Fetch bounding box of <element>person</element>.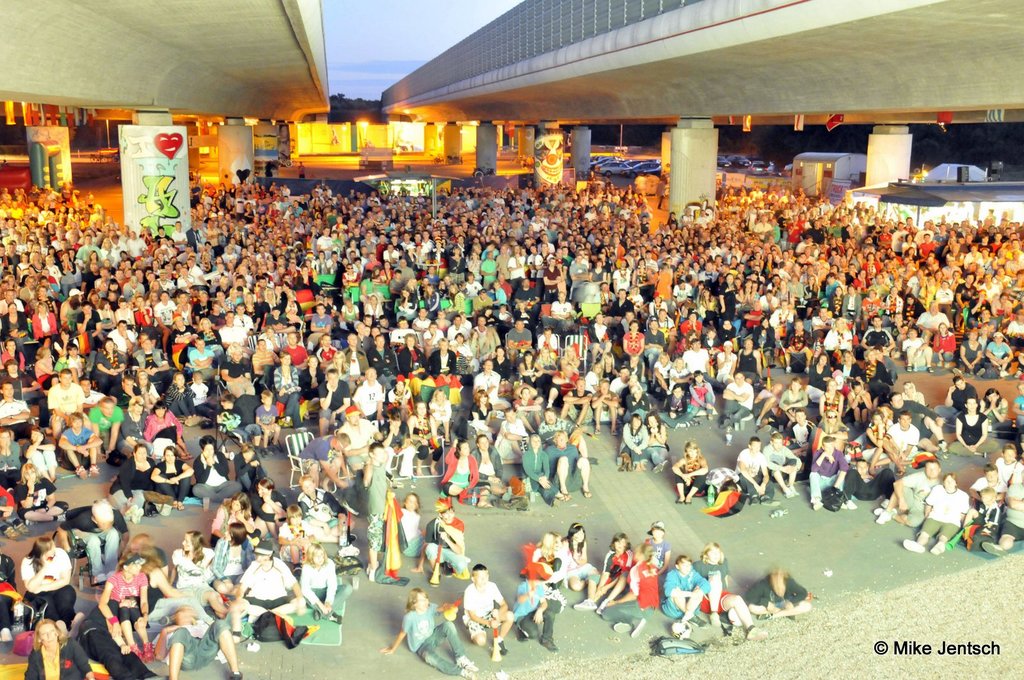
Bbox: box=[785, 407, 816, 463].
